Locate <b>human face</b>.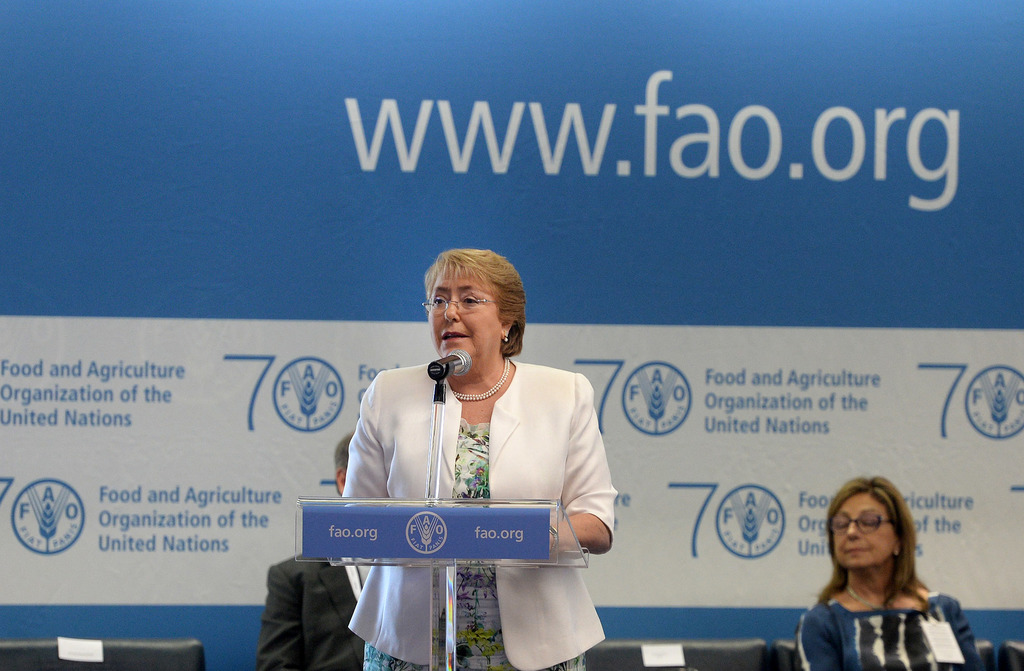
Bounding box: crop(824, 492, 904, 569).
